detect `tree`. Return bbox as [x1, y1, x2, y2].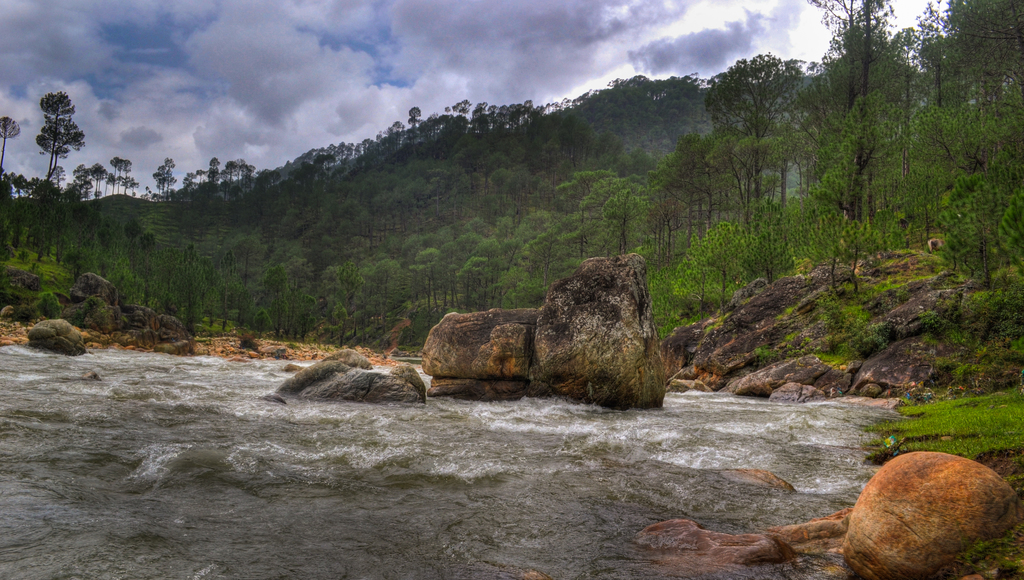
[101, 151, 140, 274].
